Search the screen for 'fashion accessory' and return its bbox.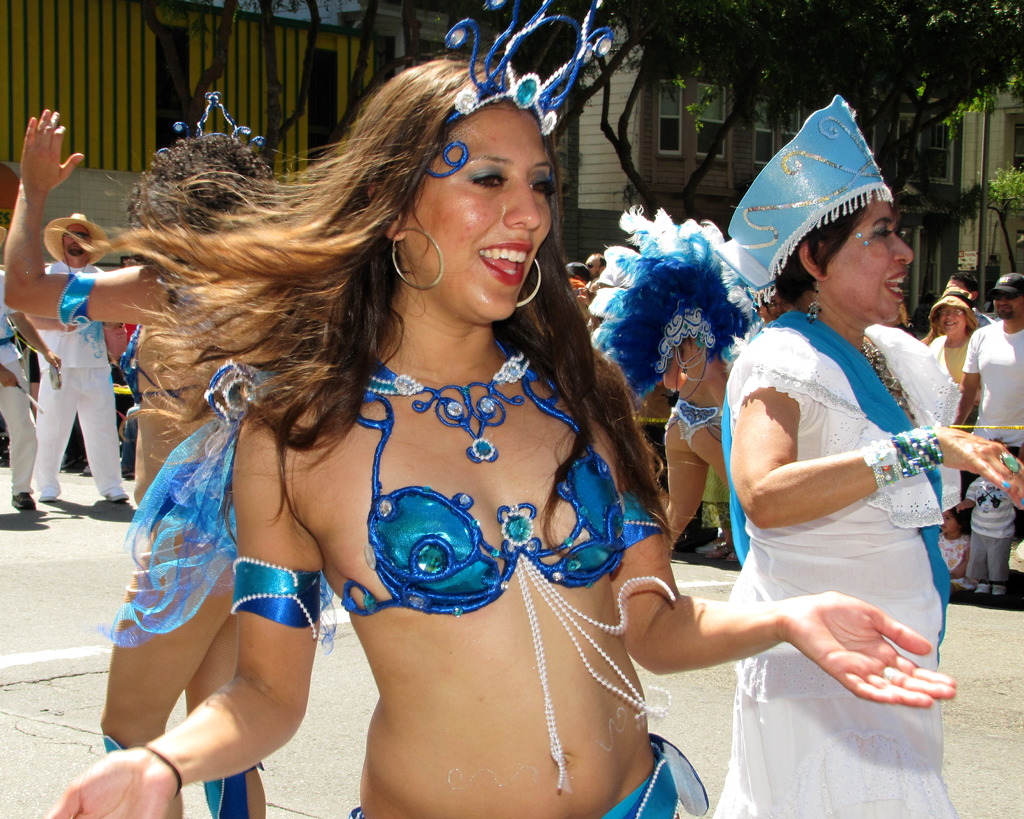
Found: BBox(993, 268, 1023, 295).
